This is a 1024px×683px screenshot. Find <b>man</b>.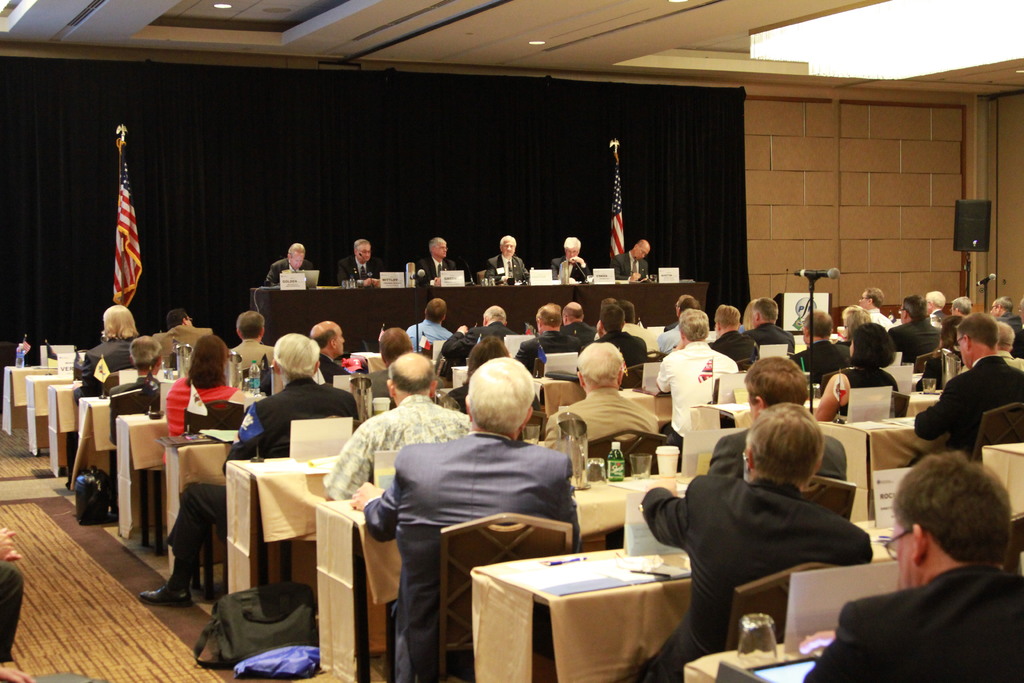
Bounding box: [x1=131, y1=328, x2=367, y2=613].
